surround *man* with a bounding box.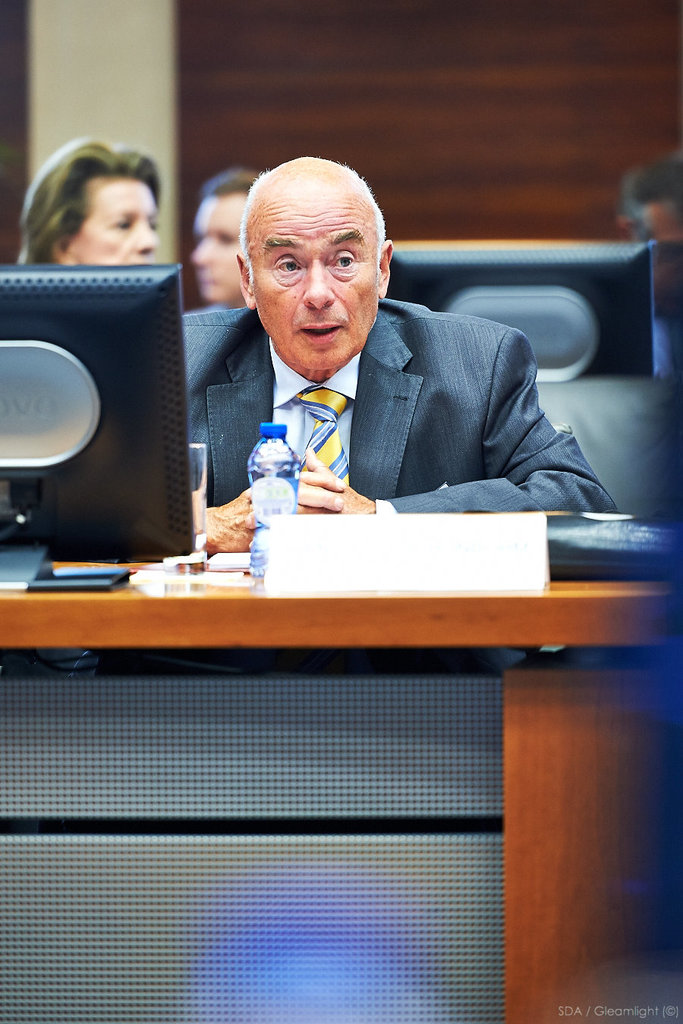
[left=620, top=155, right=682, bottom=375].
